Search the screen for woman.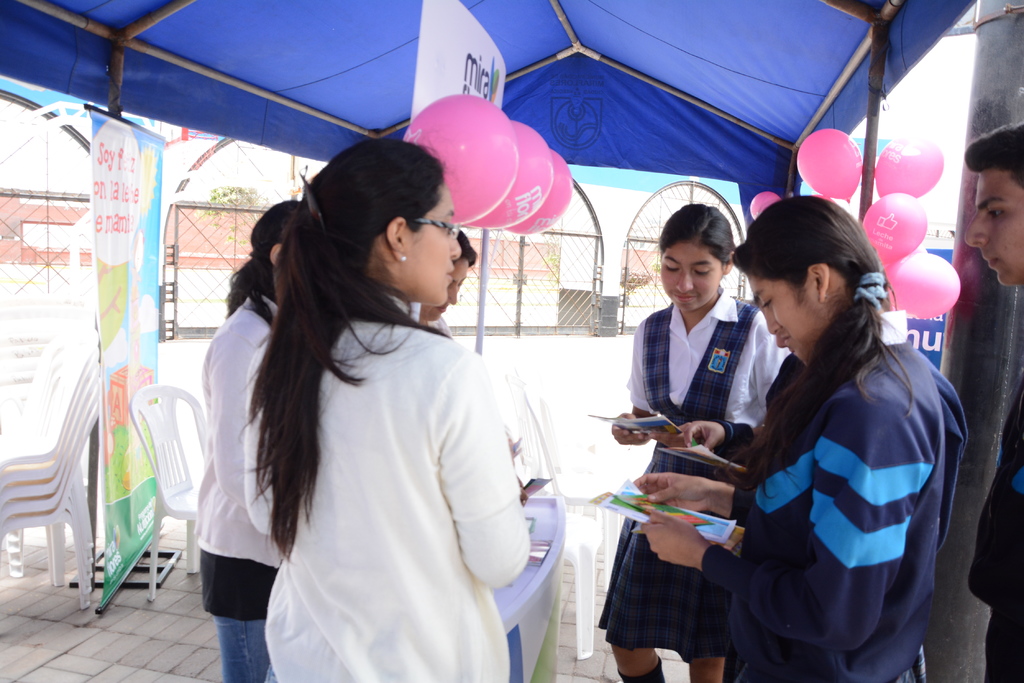
Found at [left=638, top=189, right=972, bottom=682].
